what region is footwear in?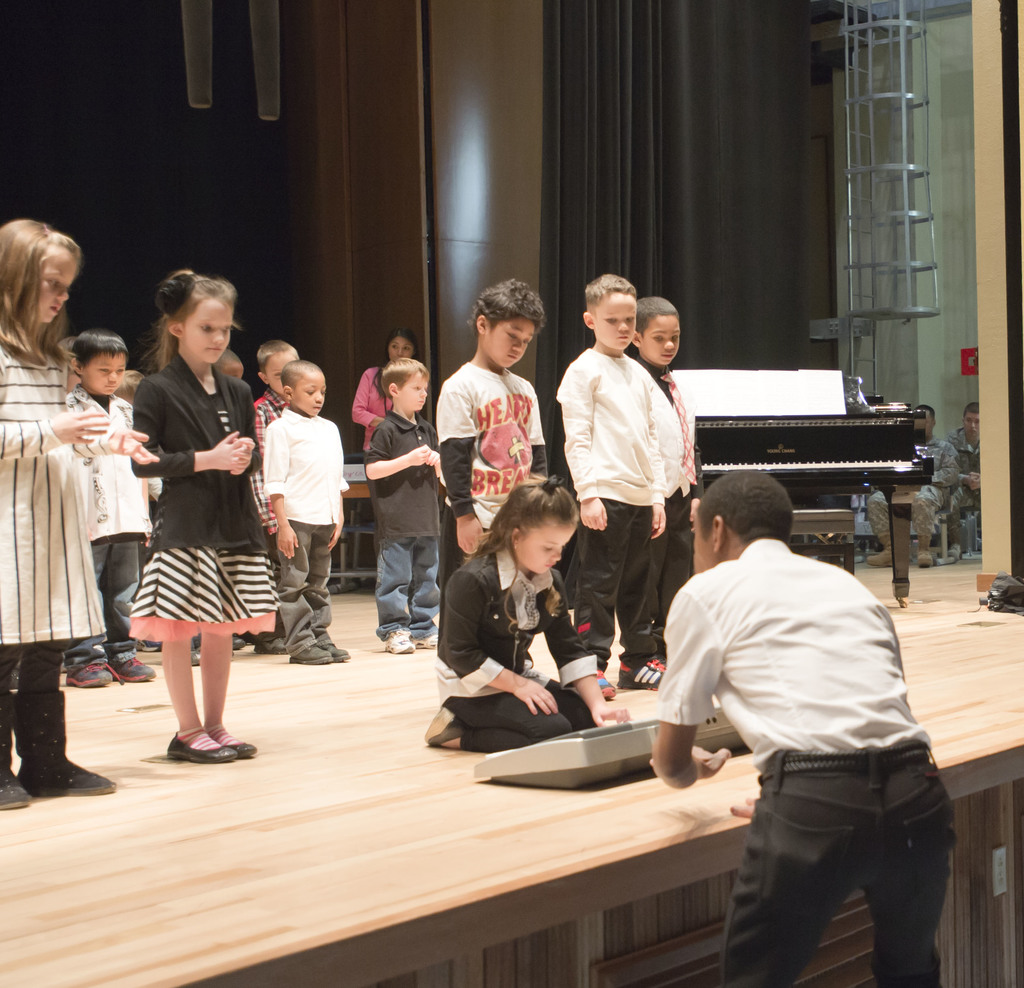
[318, 637, 350, 659].
